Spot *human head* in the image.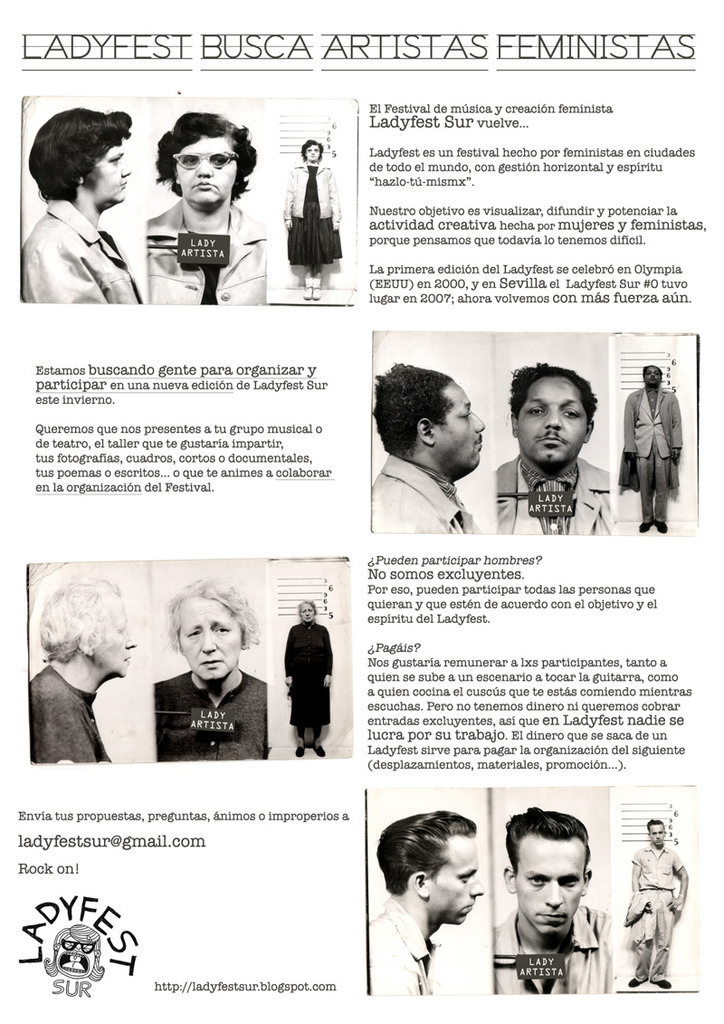
*human head* found at (x1=40, y1=575, x2=137, y2=681).
